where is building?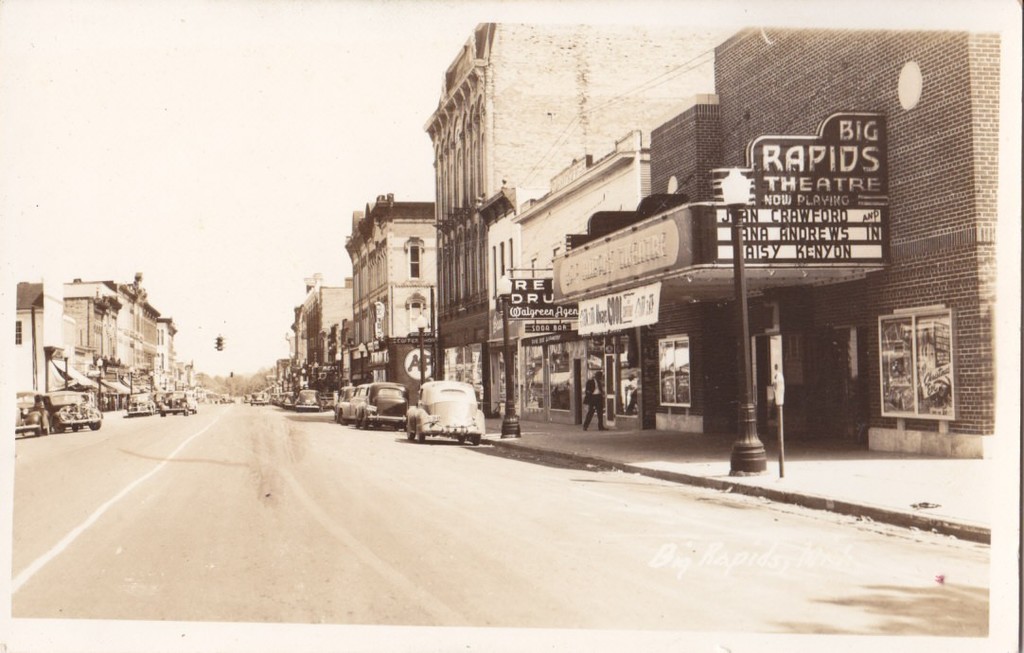
box=[496, 130, 649, 437].
